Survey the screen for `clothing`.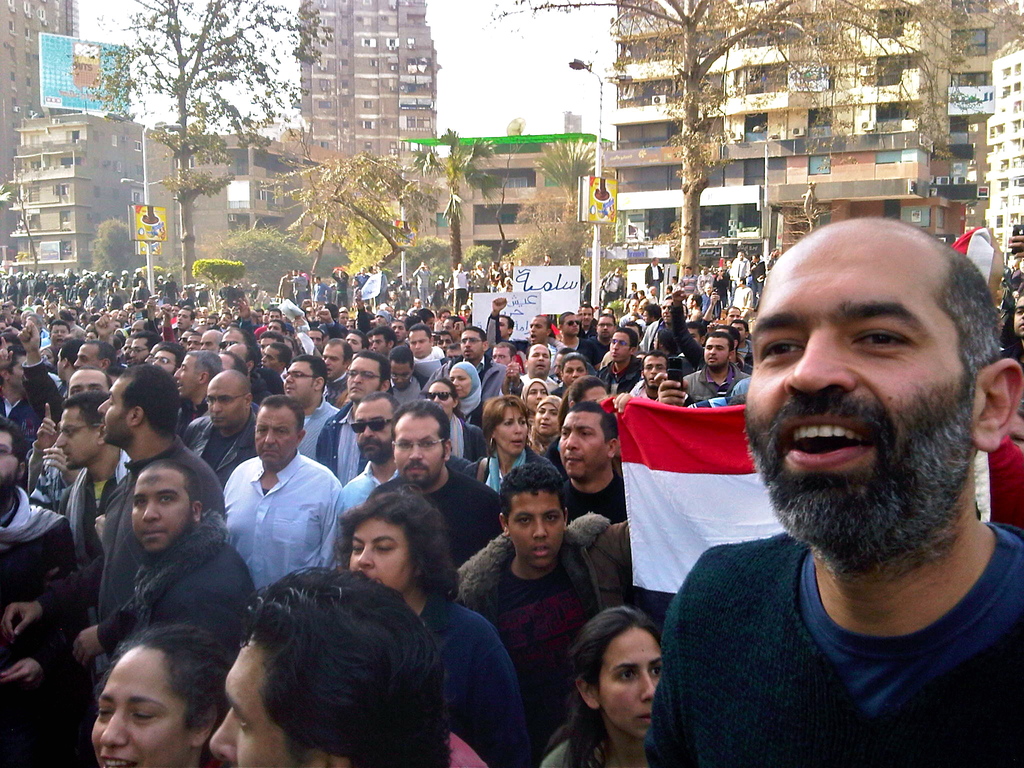
Survey found: box=[337, 456, 425, 514].
